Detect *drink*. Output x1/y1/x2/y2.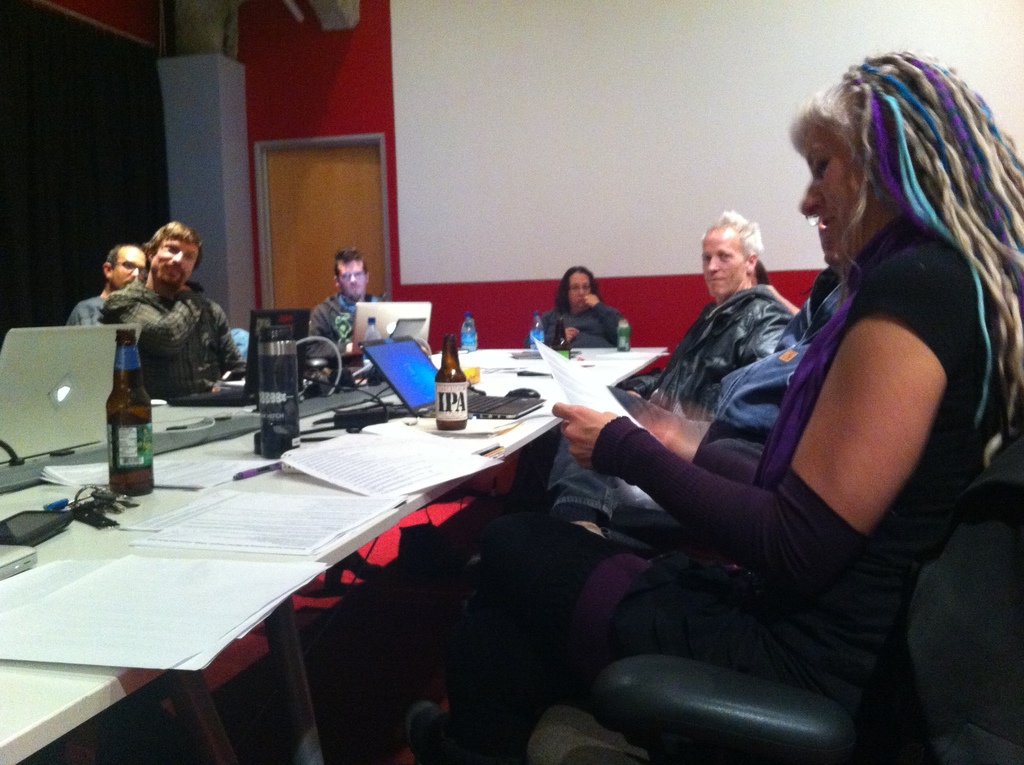
361/320/387/375.
